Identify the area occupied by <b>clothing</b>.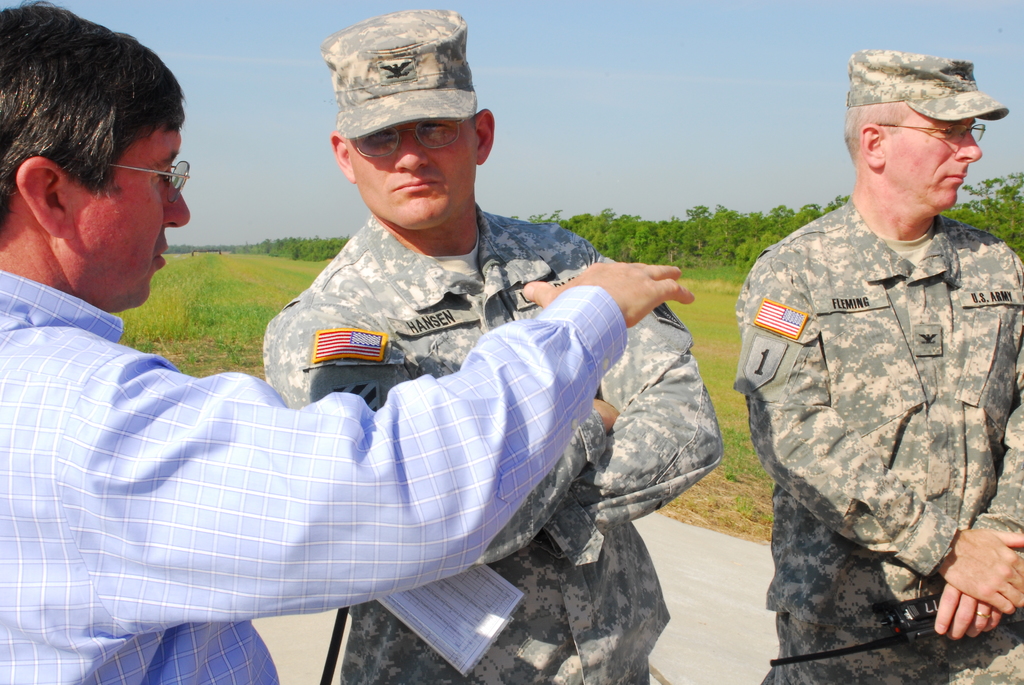
Area: {"x1": 260, "y1": 198, "x2": 724, "y2": 684}.
